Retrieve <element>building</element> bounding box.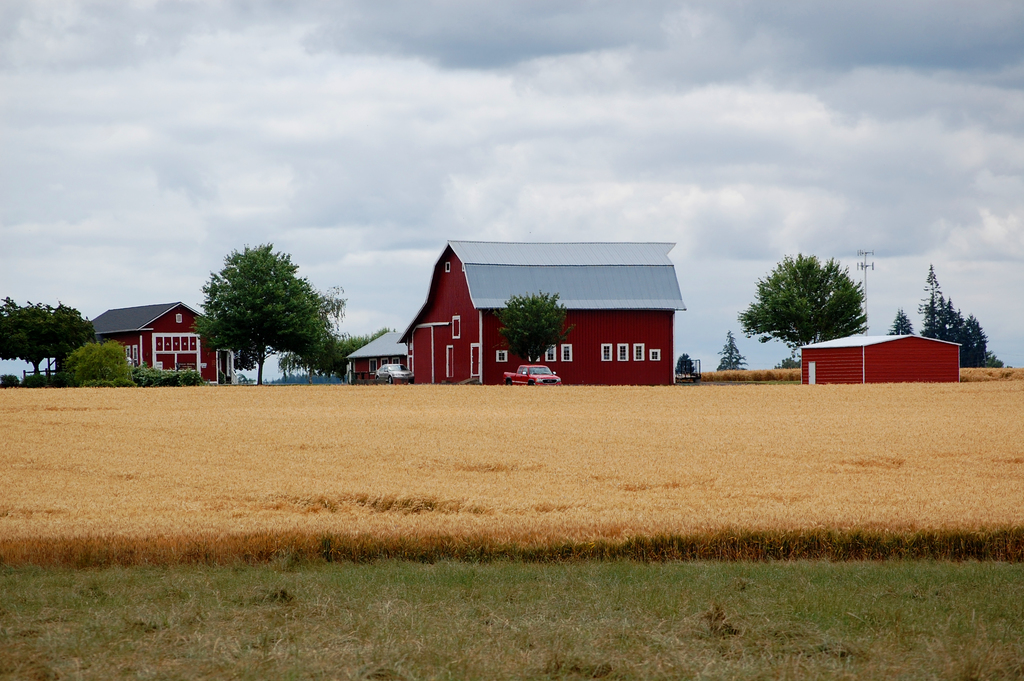
Bounding box: detection(799, 327, 961, 385).
